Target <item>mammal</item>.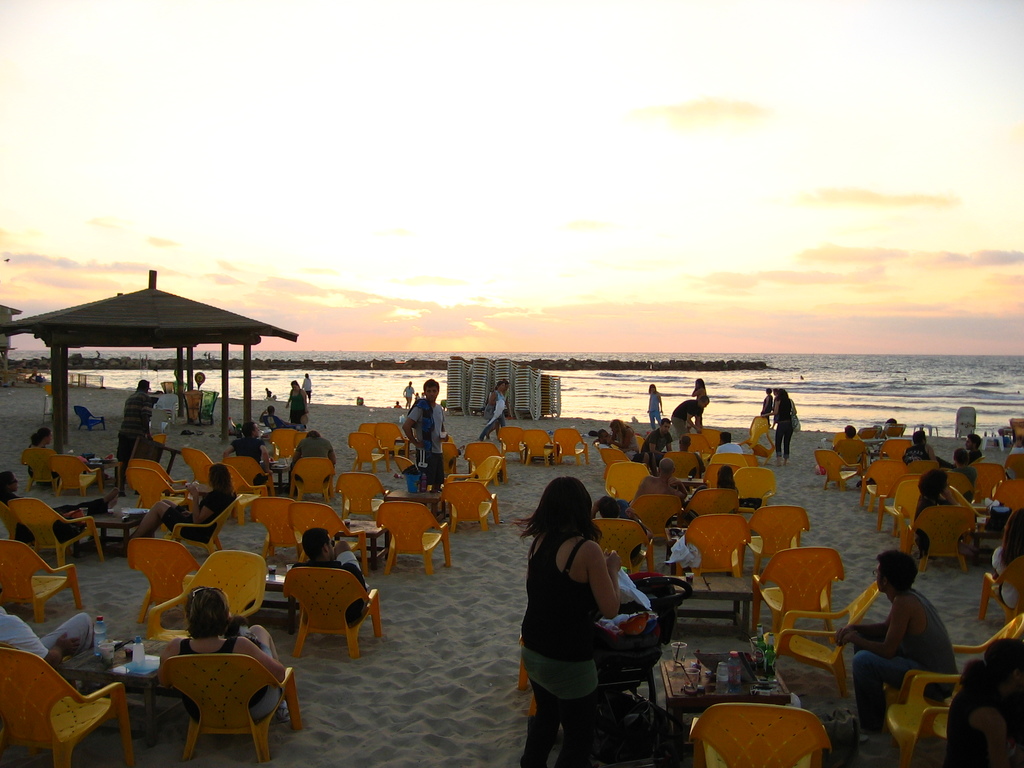
Target region: (674, 436, 705, 474).
